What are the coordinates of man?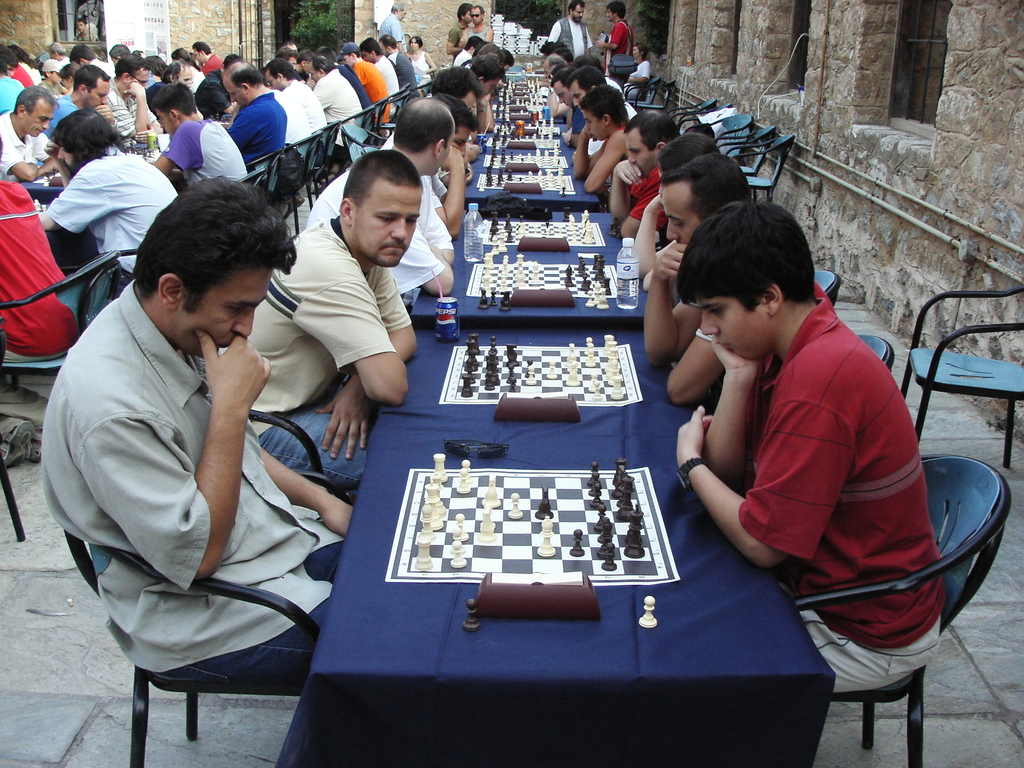
pyautogui.locateOnScreen(212, 150, 424, 493).
